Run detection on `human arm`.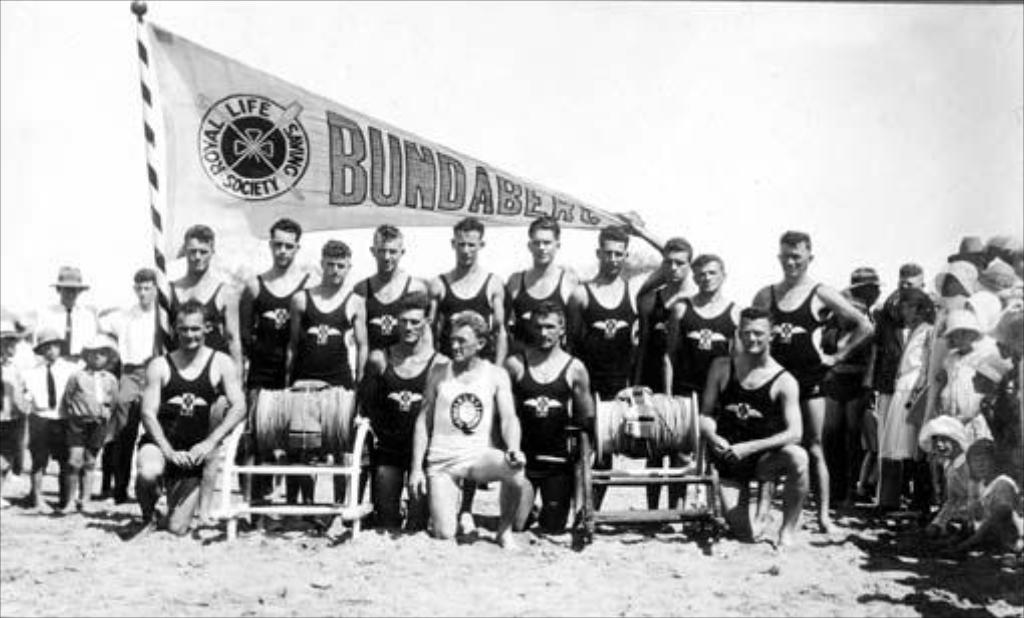
Result: bbox=[139, 349, 195, 468].
